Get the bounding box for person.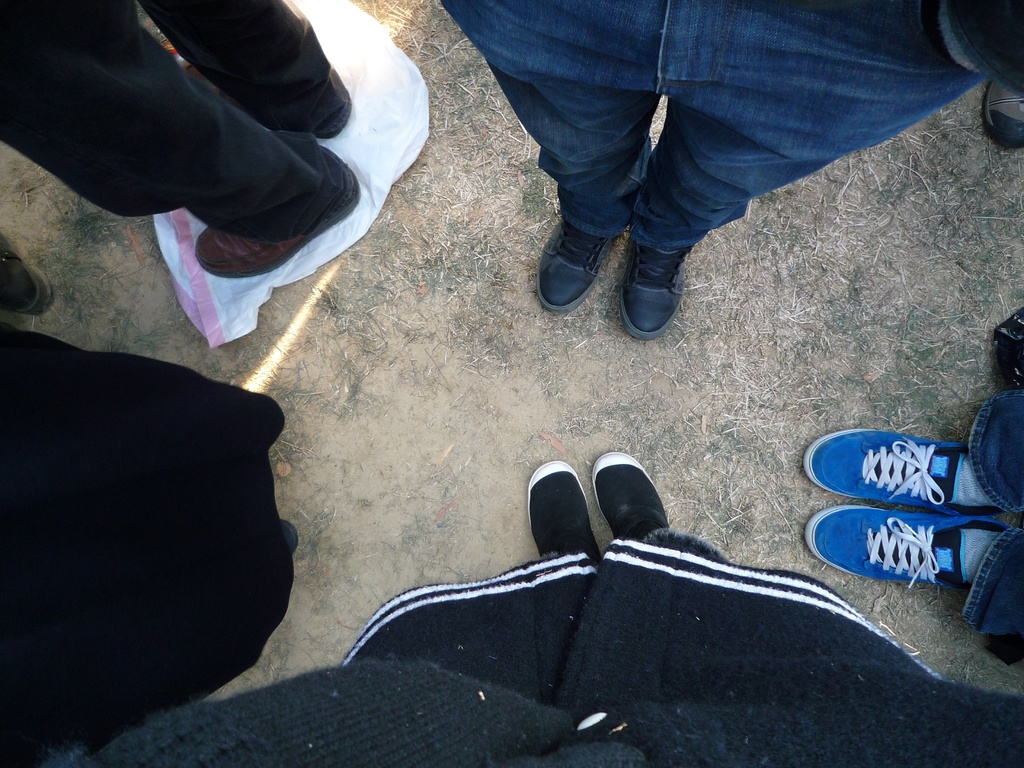
x1=0, y1=322, x2=305, y2=767.
